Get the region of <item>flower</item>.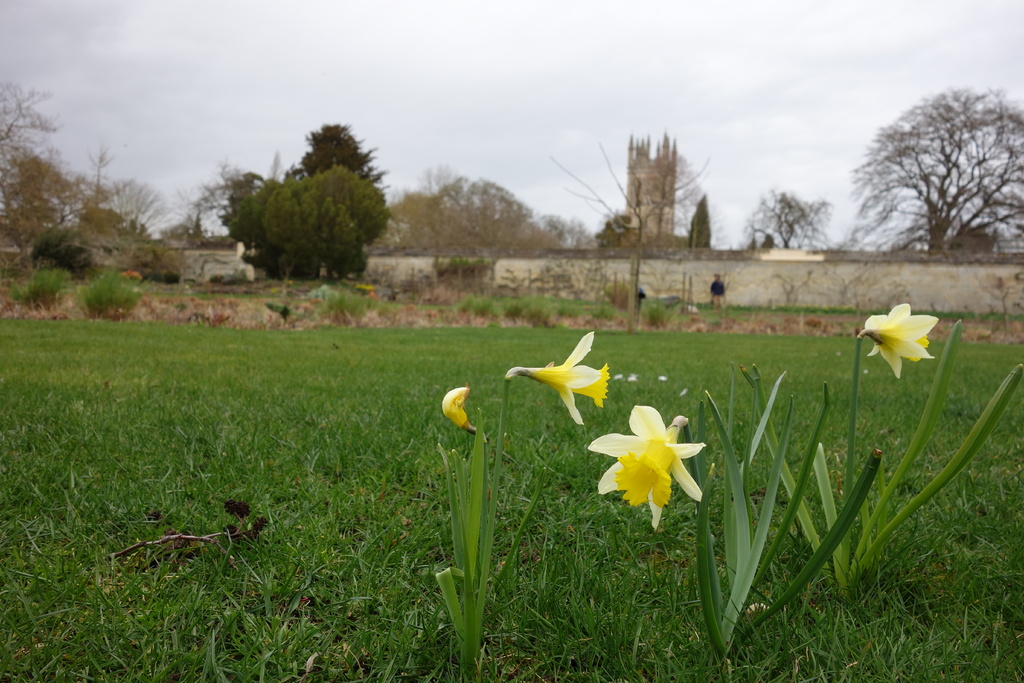
(left=860, top=299, right=943, bottom=378).
